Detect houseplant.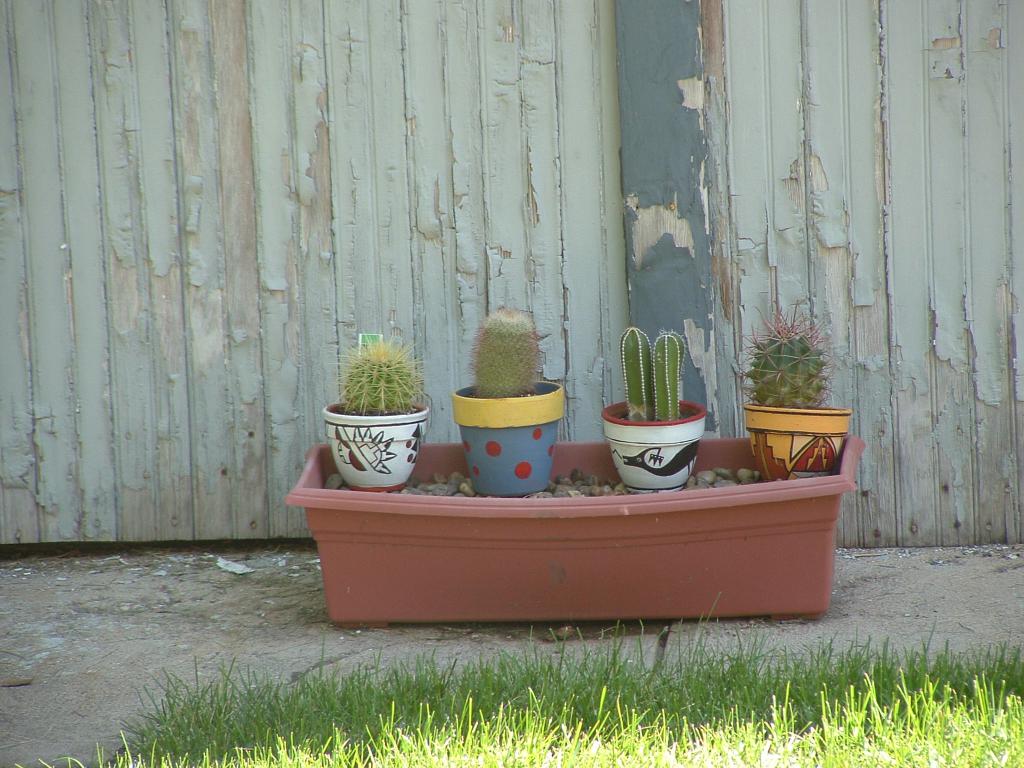
Detected at bbox=(739, 310, 858, 483).
